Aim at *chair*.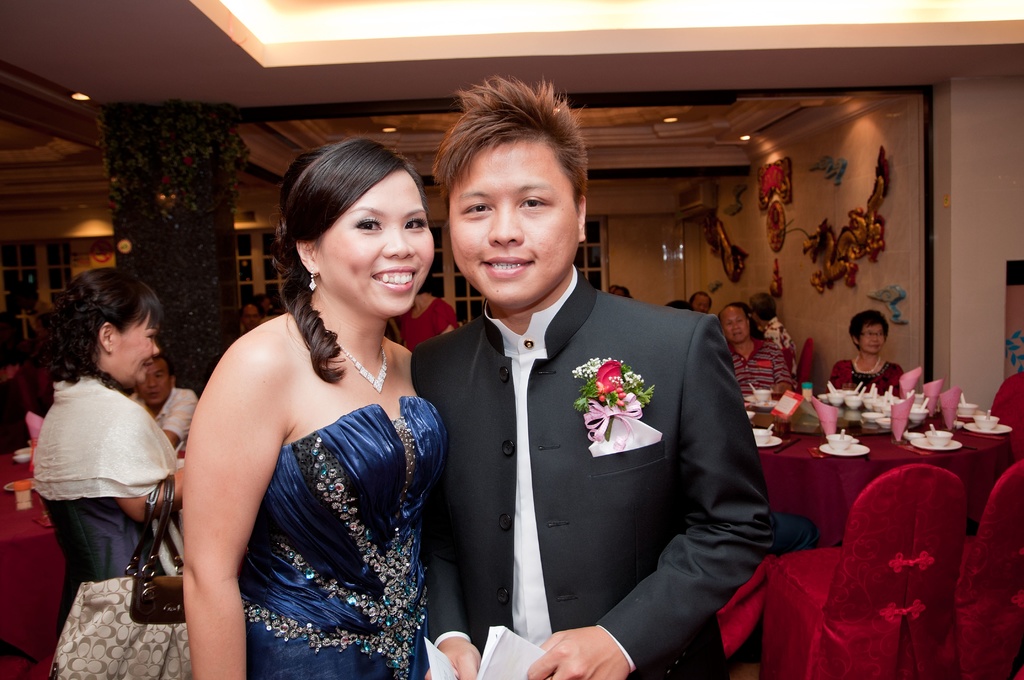
Aimed at (756,466,972,679).
